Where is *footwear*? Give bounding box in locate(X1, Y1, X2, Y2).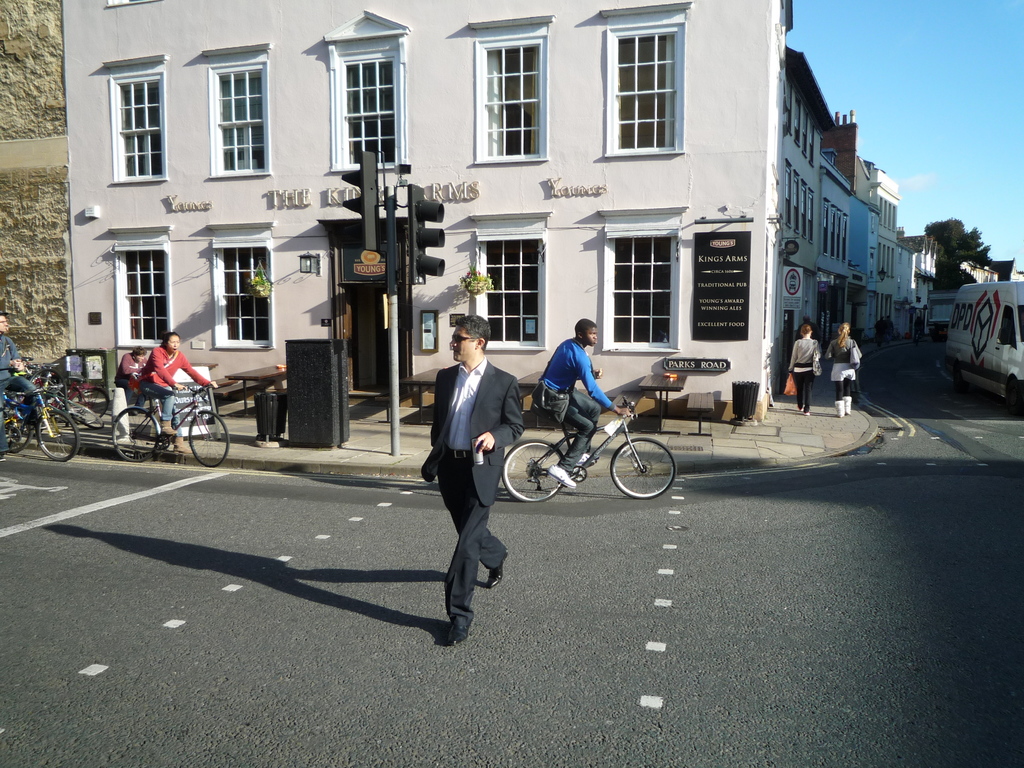
locate(440, 625, 473, 647).
